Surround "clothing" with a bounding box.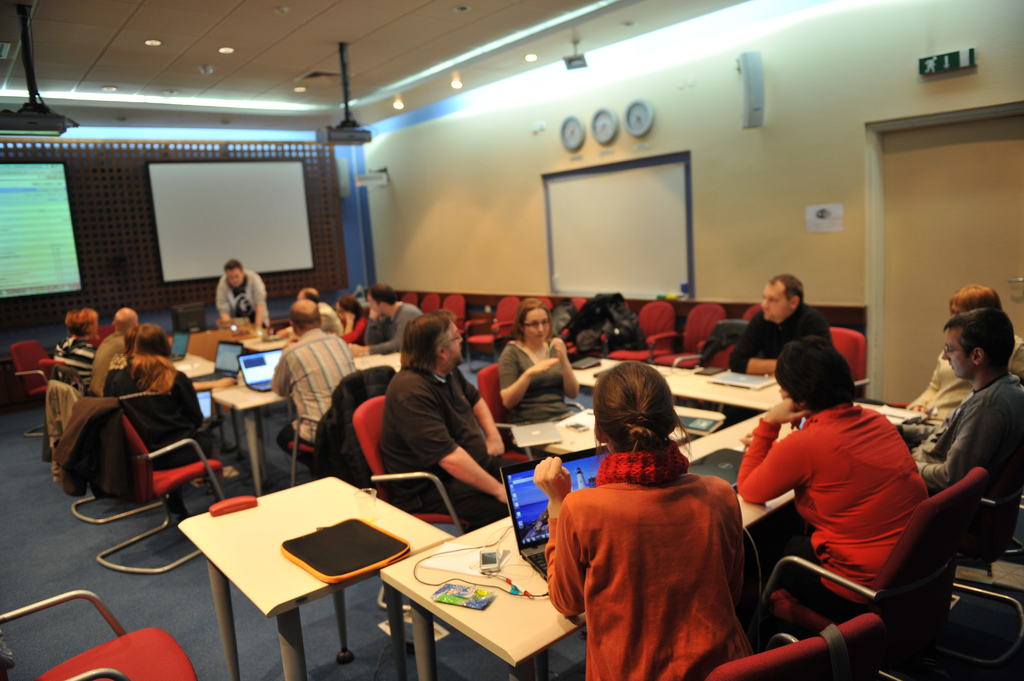
298/302/346/337.
